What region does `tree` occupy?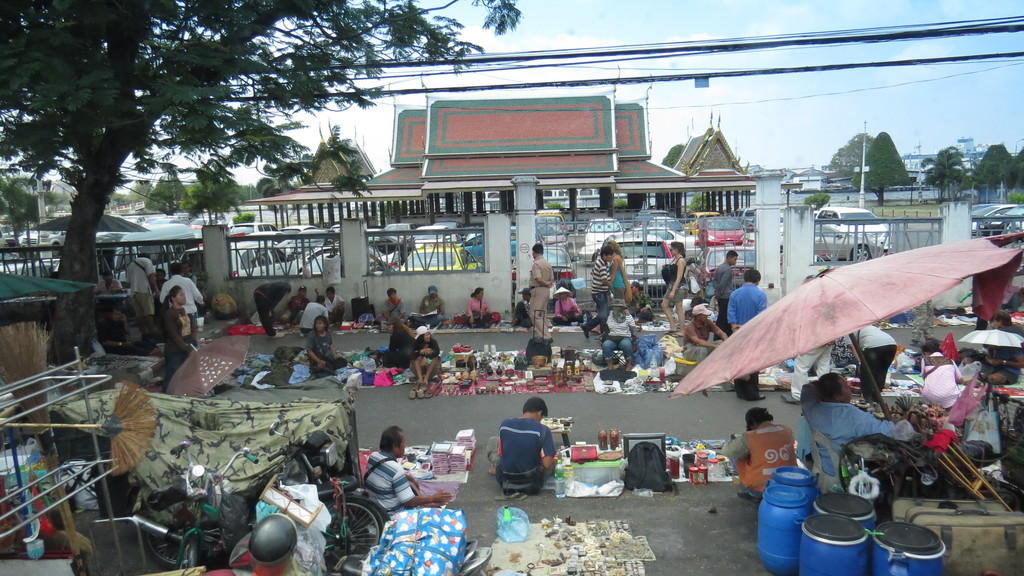
pyautogui.locateOnScreen(182, 155, 247, 227).
